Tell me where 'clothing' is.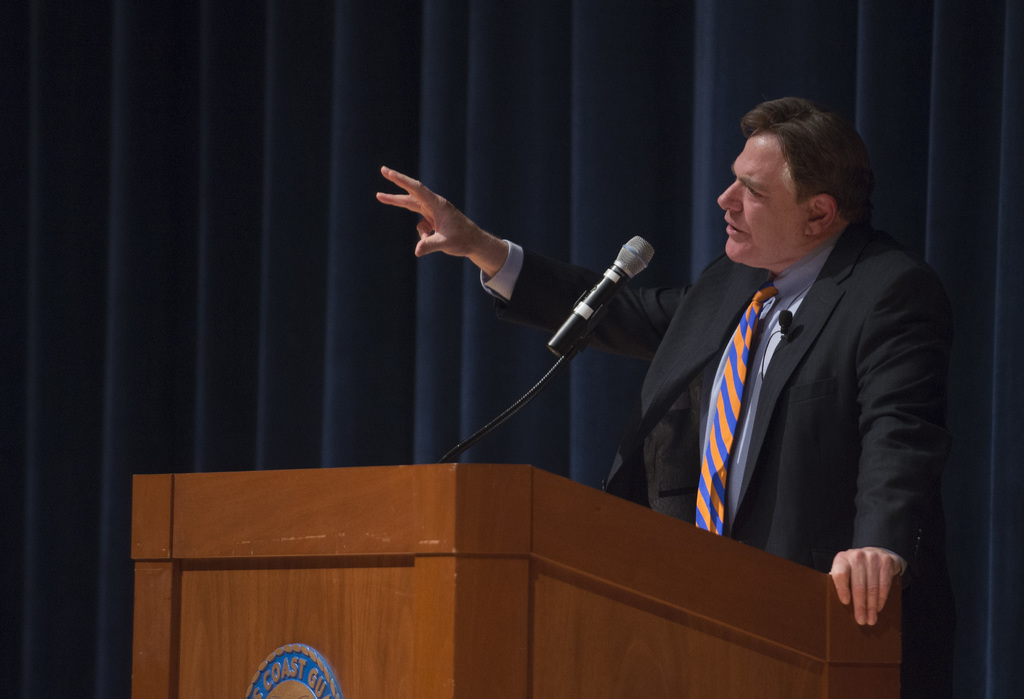
'clothing' is at pyautogui.locateOnScreen(548, 145, 920, 652).
